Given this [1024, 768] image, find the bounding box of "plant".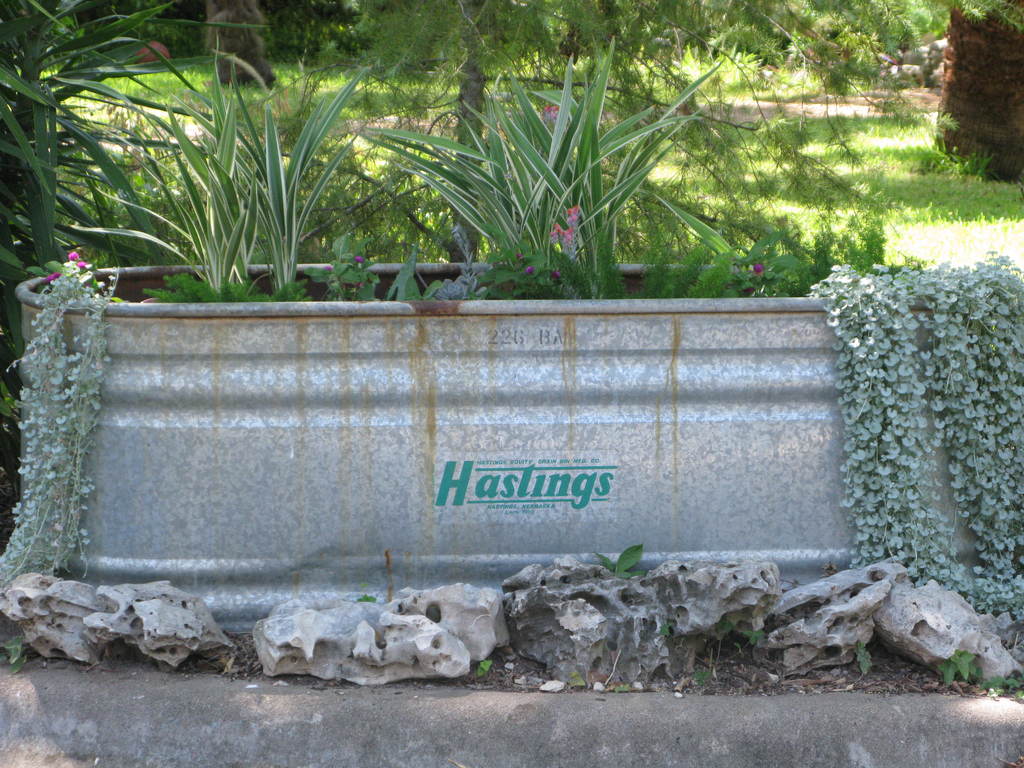
bbox(91, 127, 477, 271).
